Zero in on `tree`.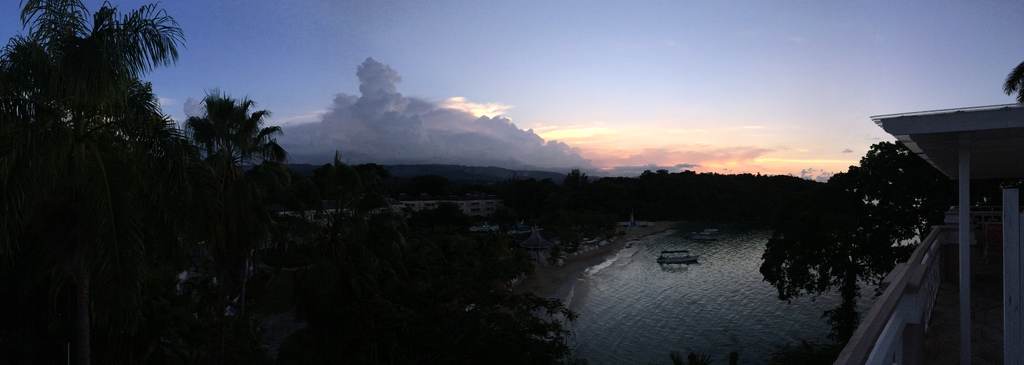
Zeroed in: detection(750, 132, 959, 345).
